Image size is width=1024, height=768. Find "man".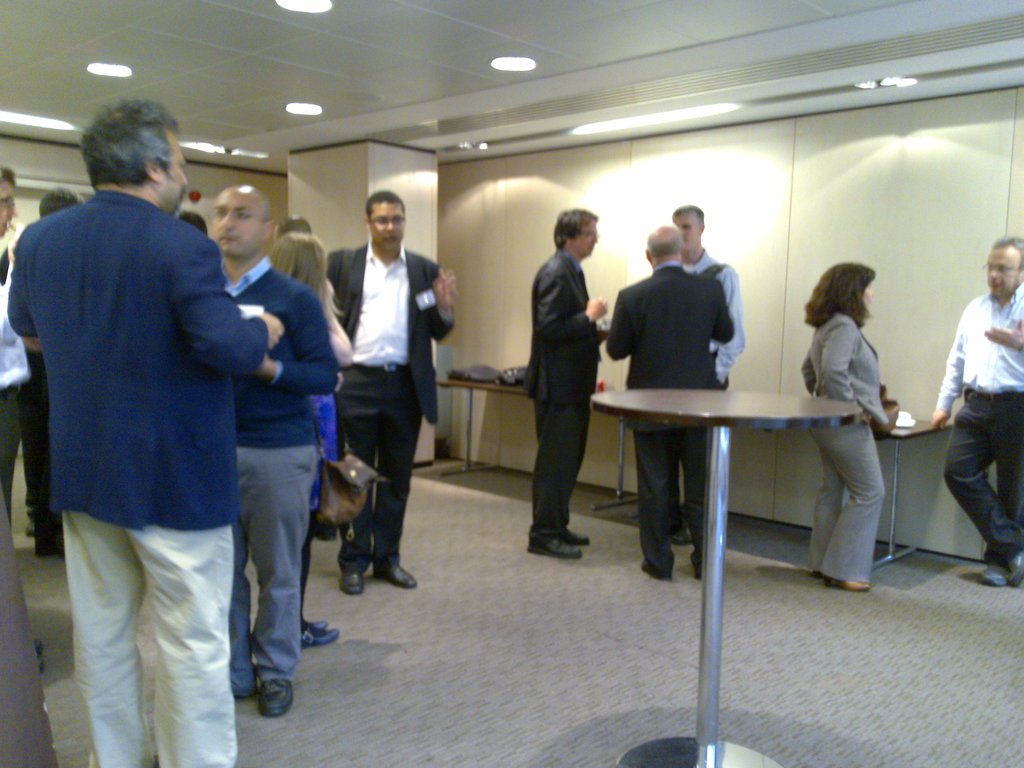
bbox=[922, 232, 1023, 584].
